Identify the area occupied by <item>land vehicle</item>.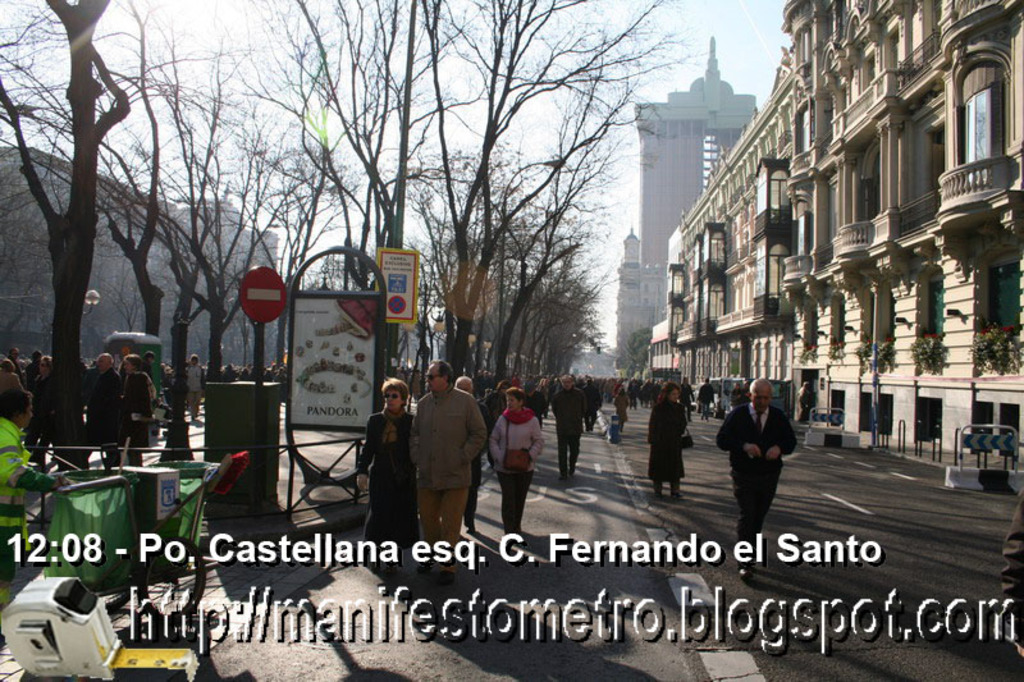
Area: (x1=36, y1=459, x2=216, y2=619).
